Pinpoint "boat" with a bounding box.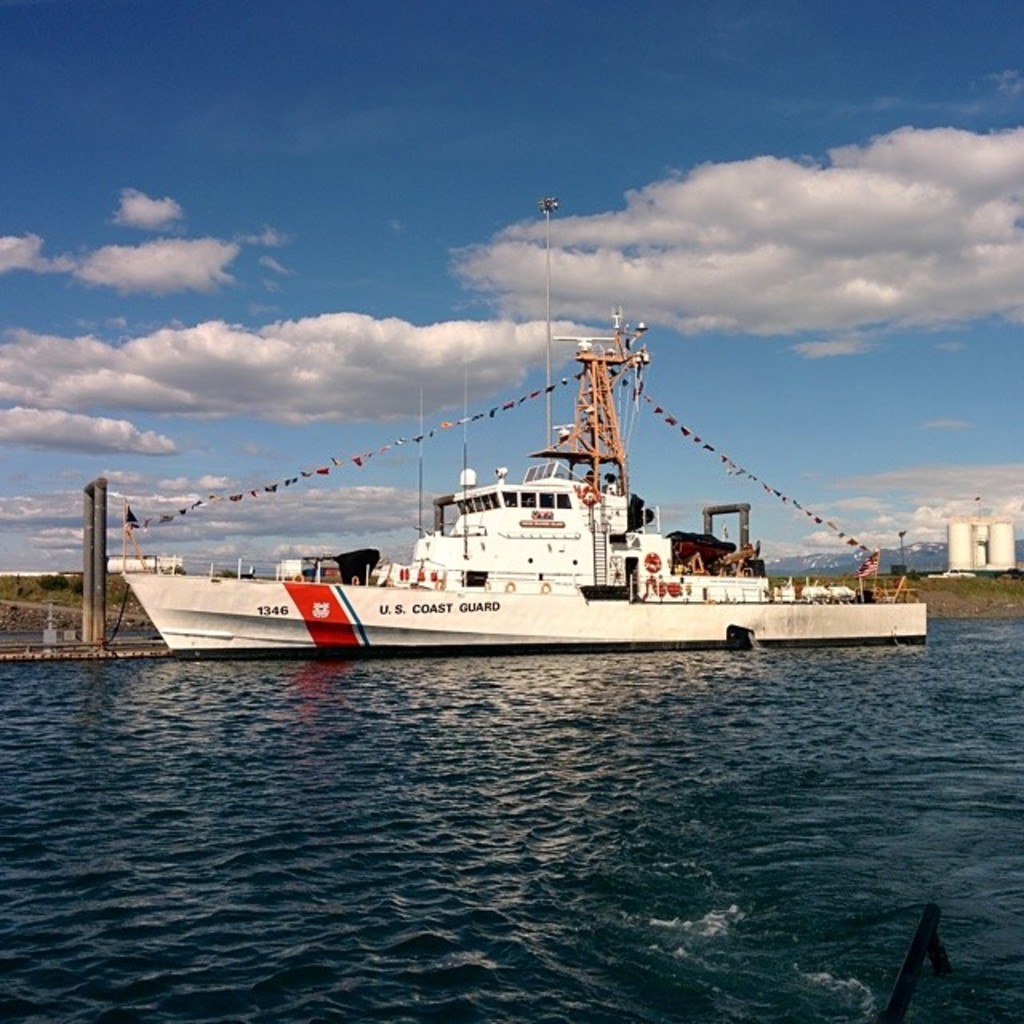
[110, 182, 928, 664].
